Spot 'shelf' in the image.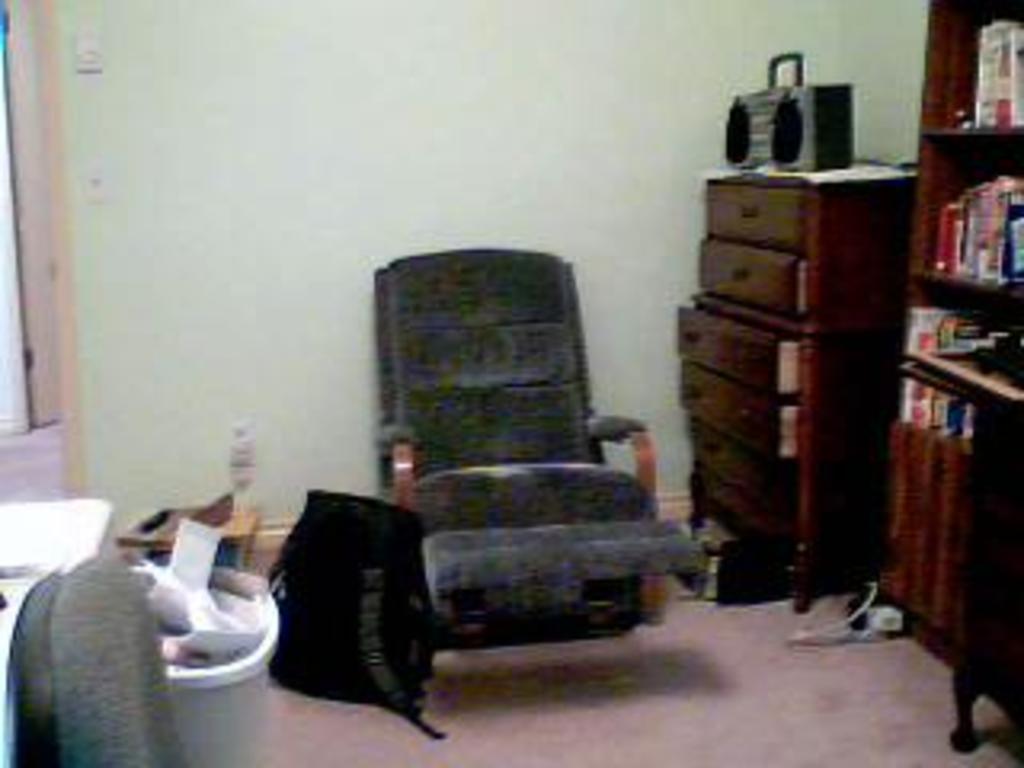
'shelf' found at l=698, t=243, r=803, b=317.
